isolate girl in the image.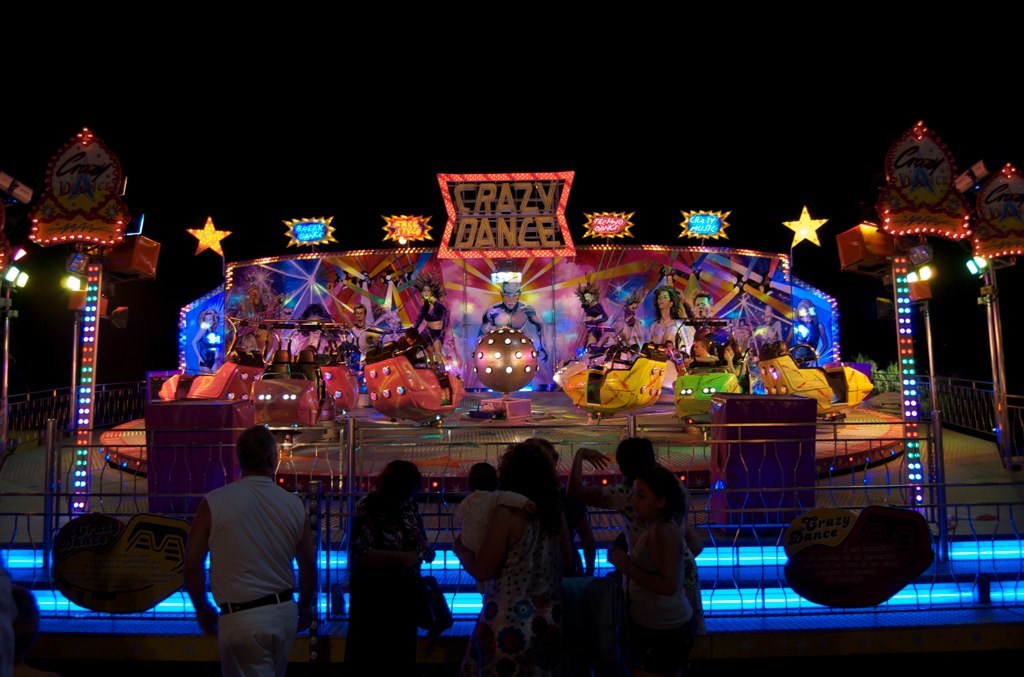
Isolated region: 651,290,683,343.
